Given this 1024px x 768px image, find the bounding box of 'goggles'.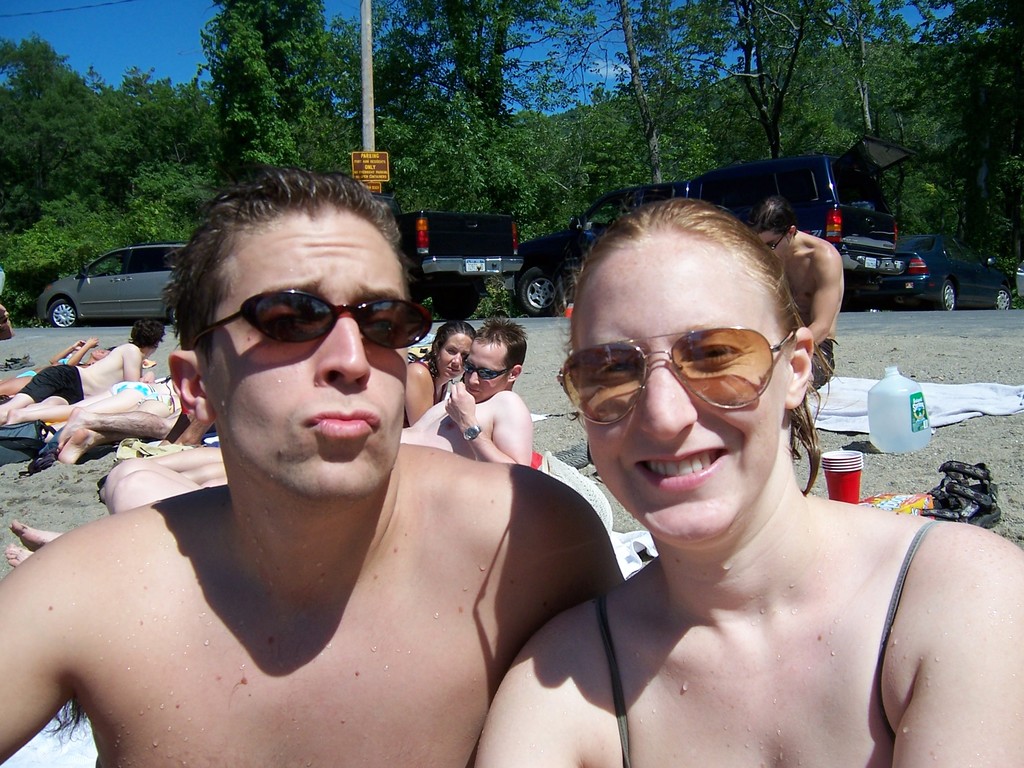
{"x1": 190, "y1": 287, "x2": 433, "y2": 352}.
